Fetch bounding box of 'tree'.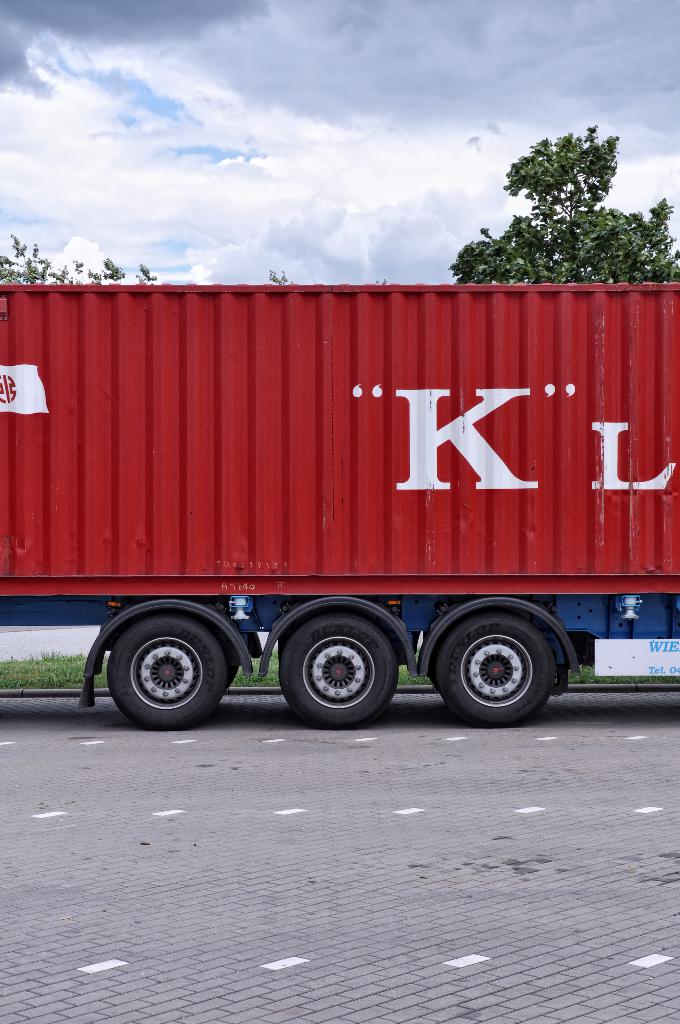
Bbox: (451, 147, 636, 271).
